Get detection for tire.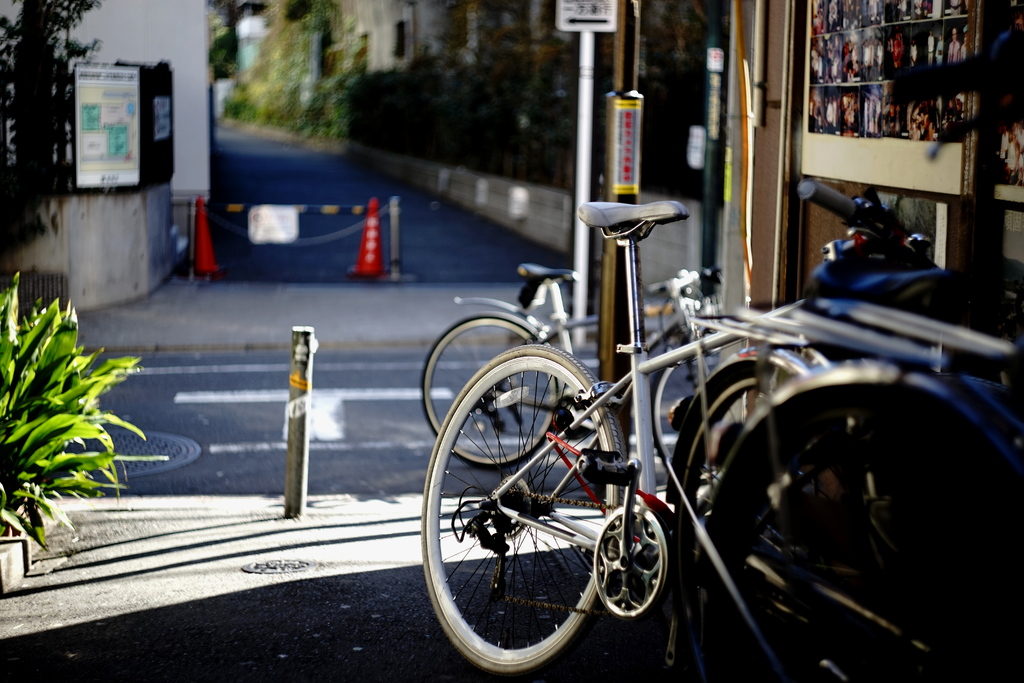
Detection: box=[422, 310, 563, 473].
